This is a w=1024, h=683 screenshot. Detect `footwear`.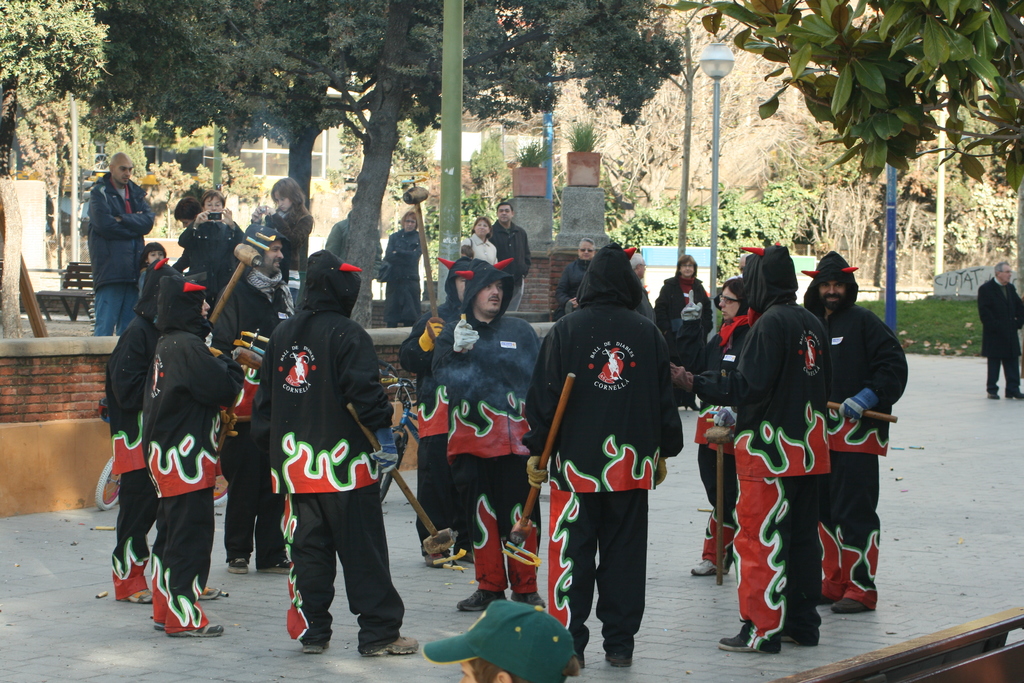
296,630,331,657.
